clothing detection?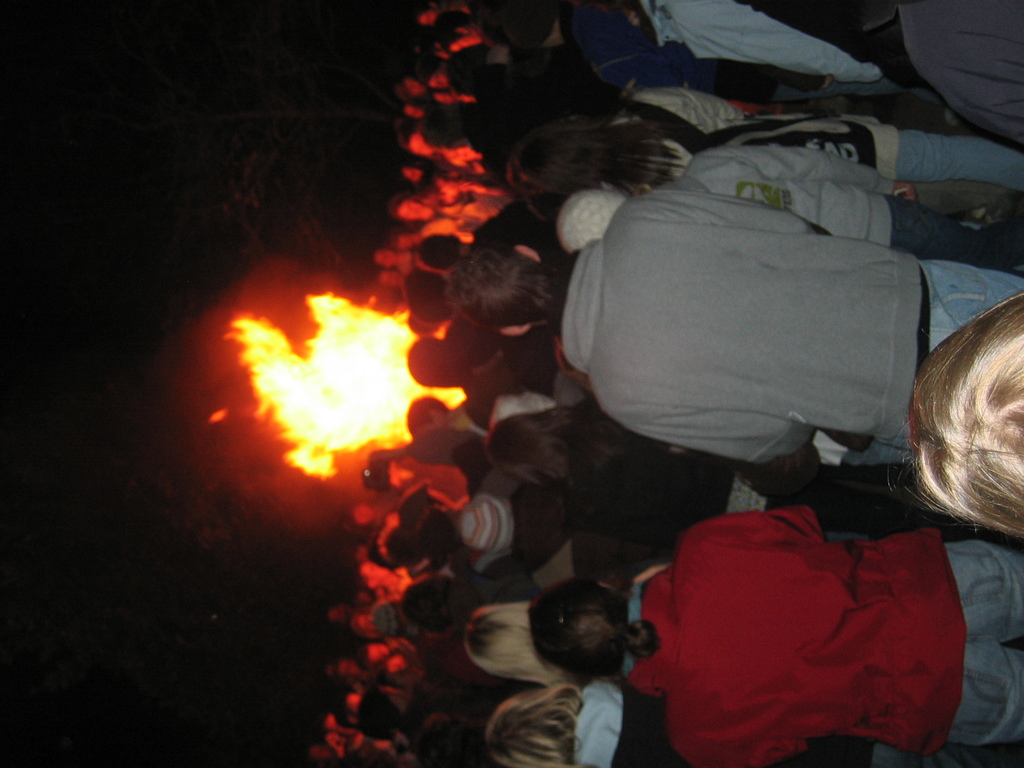
select_region(675, 150, 1023, 276)
